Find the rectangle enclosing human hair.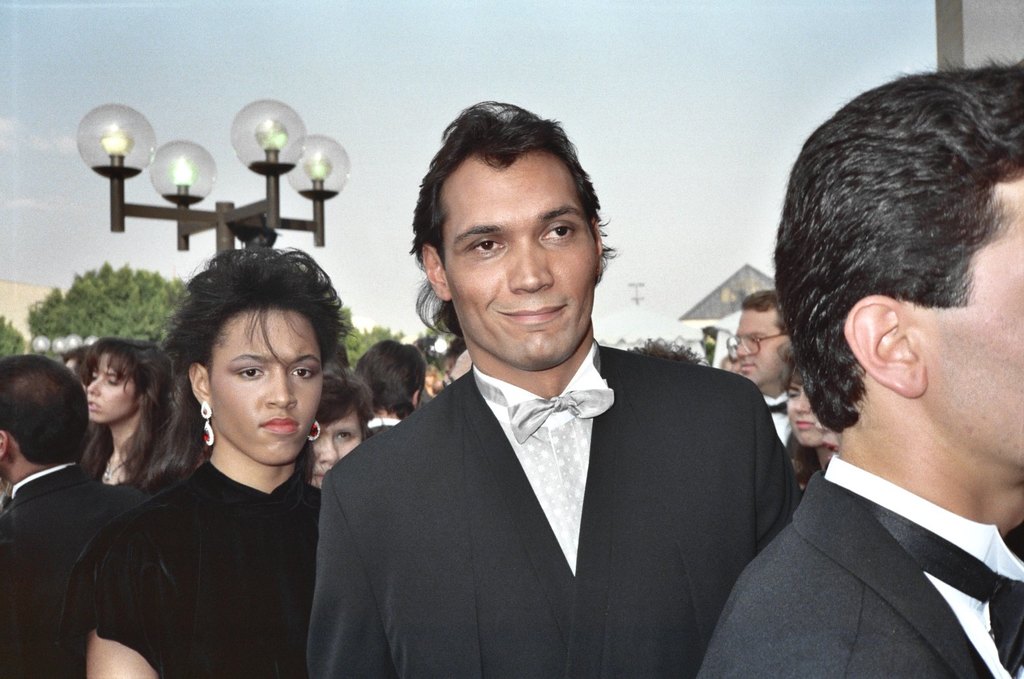
rect(79, 312, 164, 450).
